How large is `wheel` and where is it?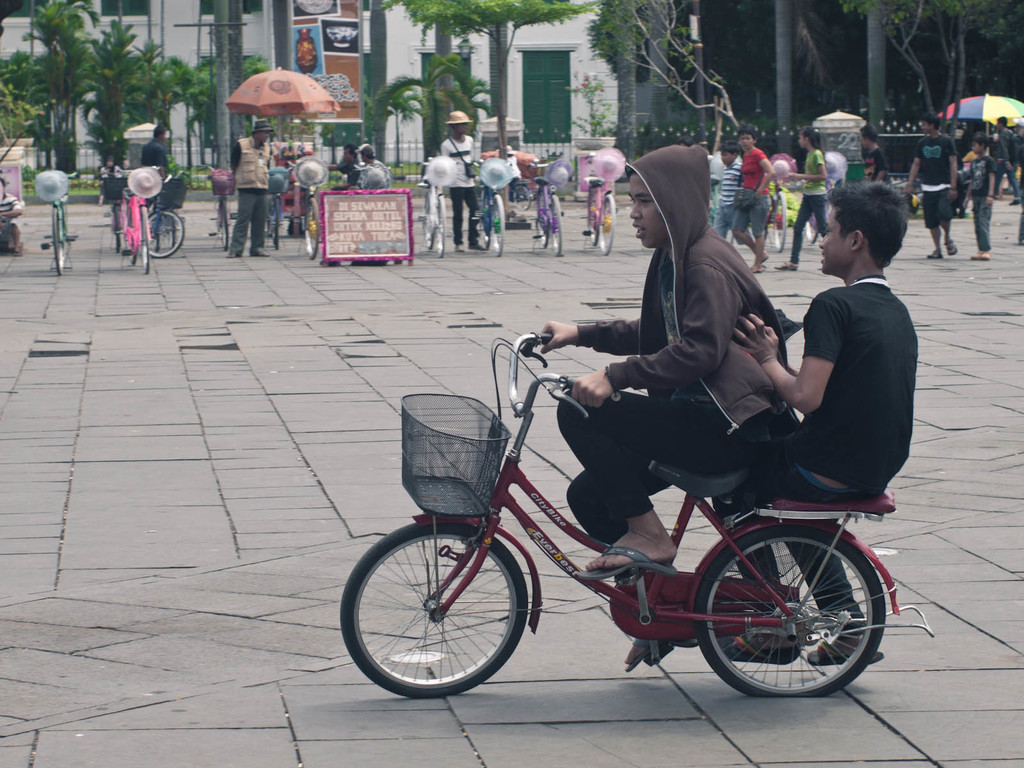
Bounding box: x1=340, y1=524, x2=527, y2=698.
